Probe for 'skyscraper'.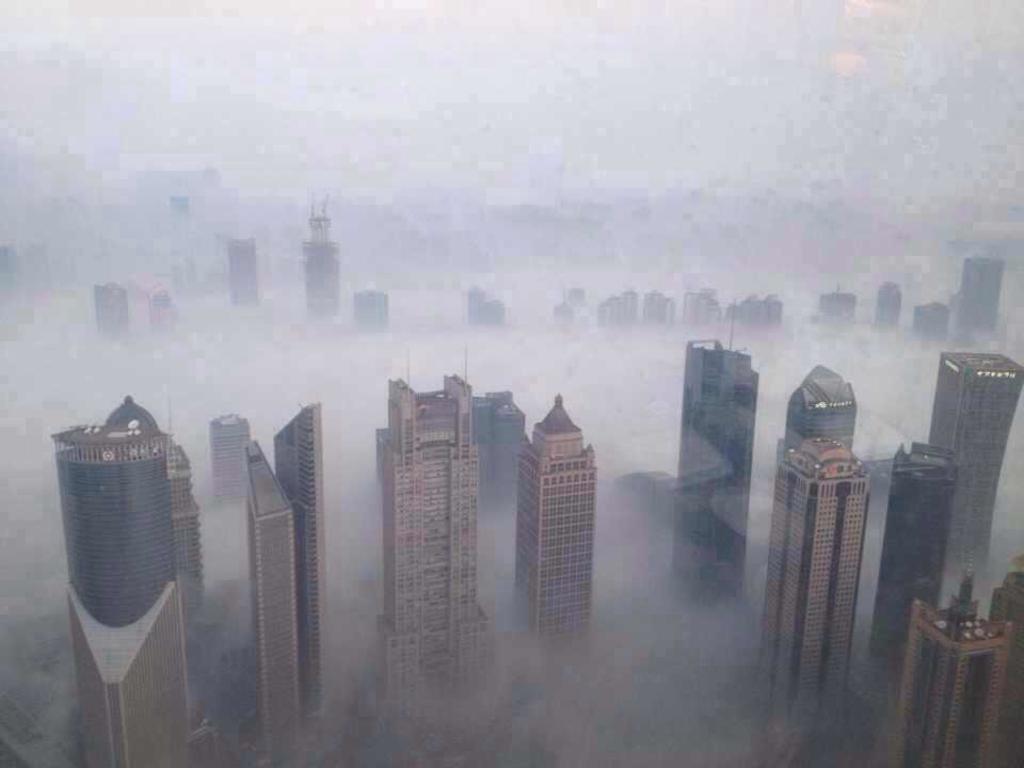
Probe result: locate(757, 444, 869, 746).
